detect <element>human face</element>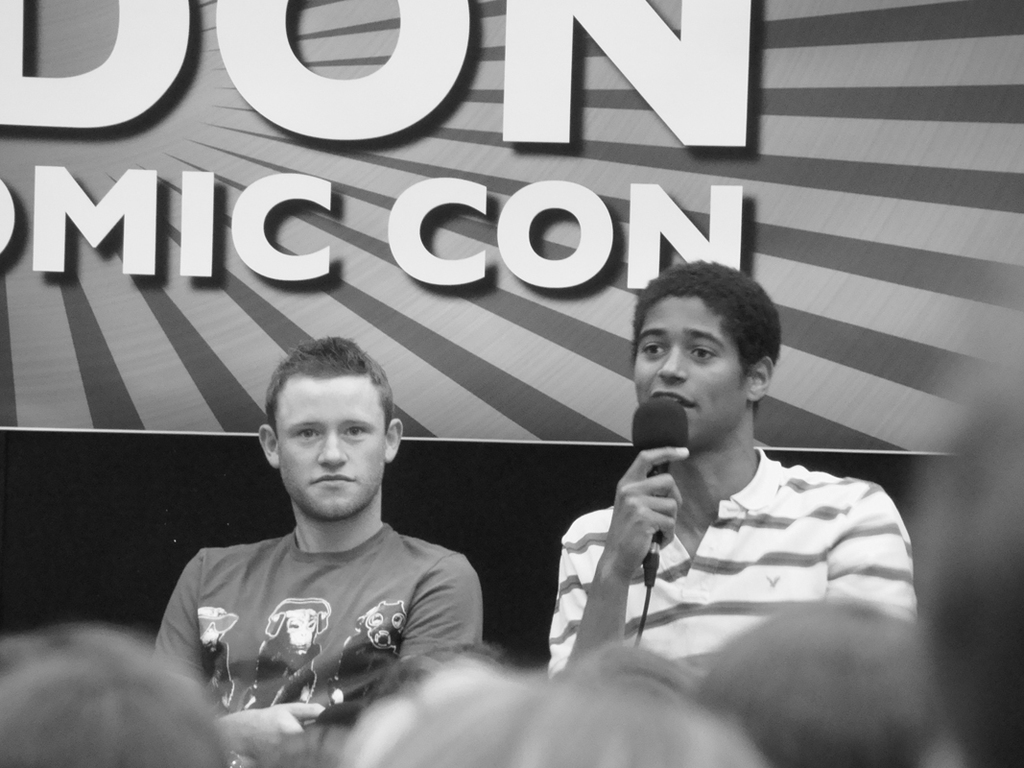
{"left": 280, "top": 374, "right": 390, "bottom": 522}
